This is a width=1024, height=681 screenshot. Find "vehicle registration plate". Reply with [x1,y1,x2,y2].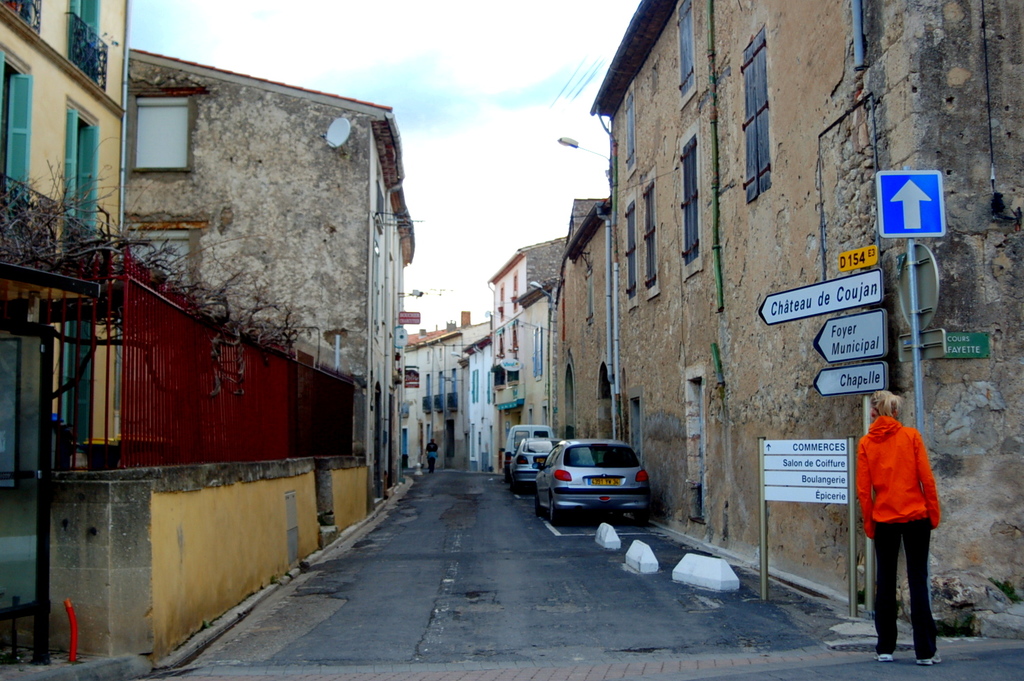
[588,477,622,488].
